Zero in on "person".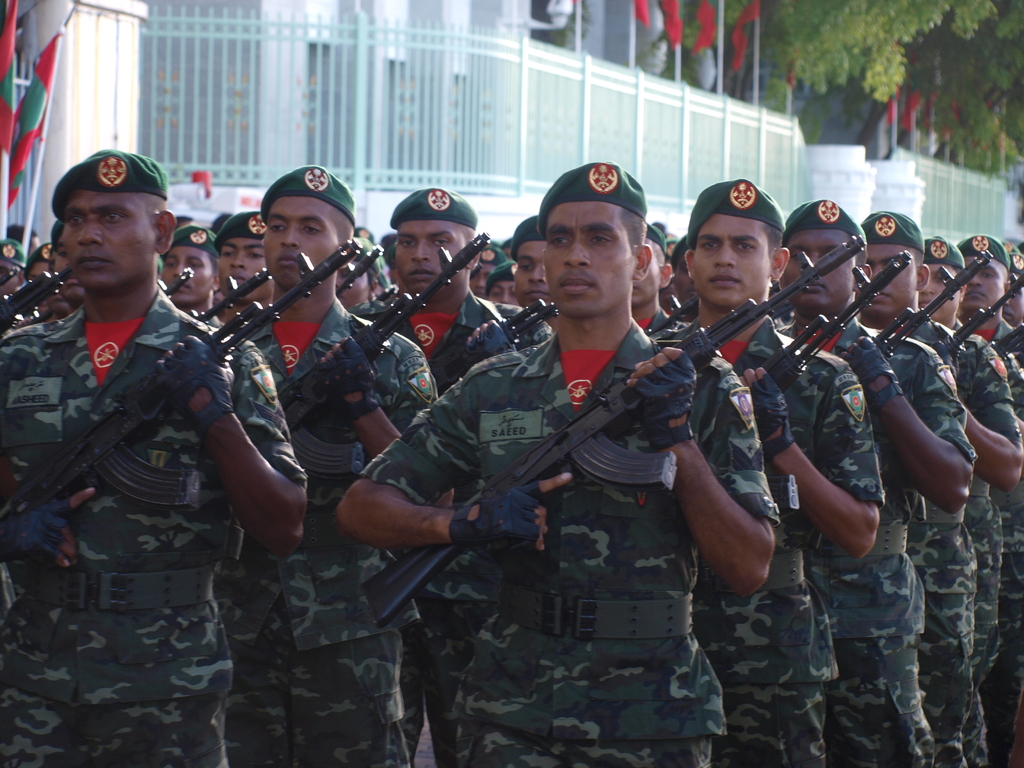
Zeroed in: l=31, t=187, r=282, b=762.
